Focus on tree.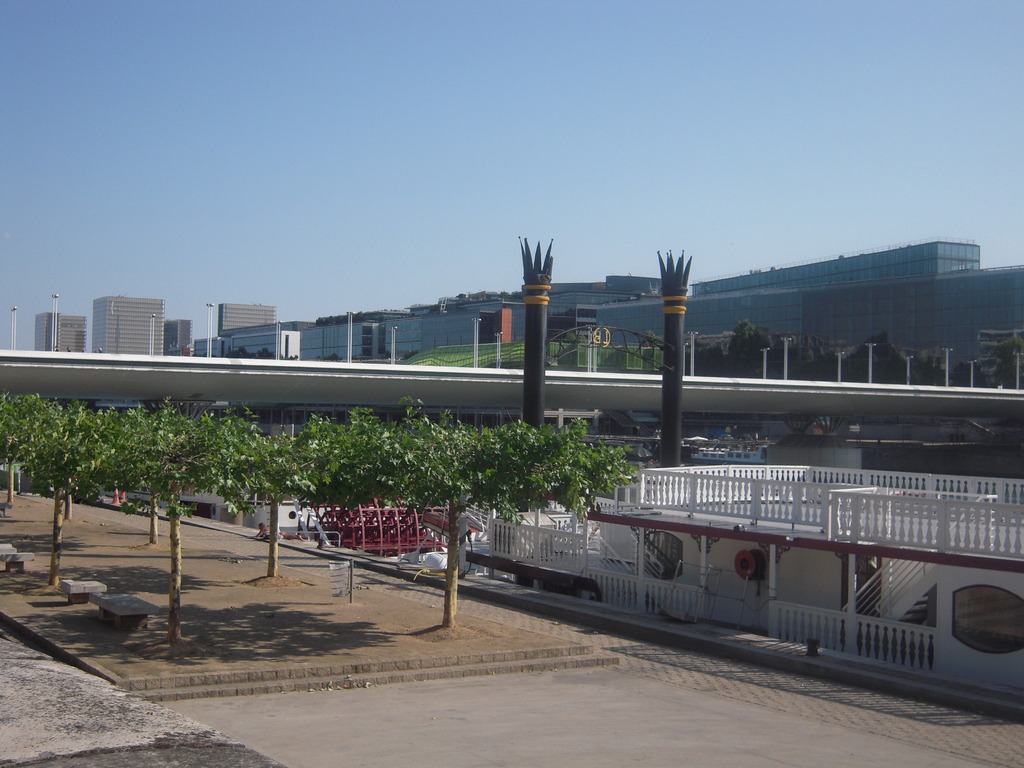
Focused at l=0, t=392, r=86, b=601.
